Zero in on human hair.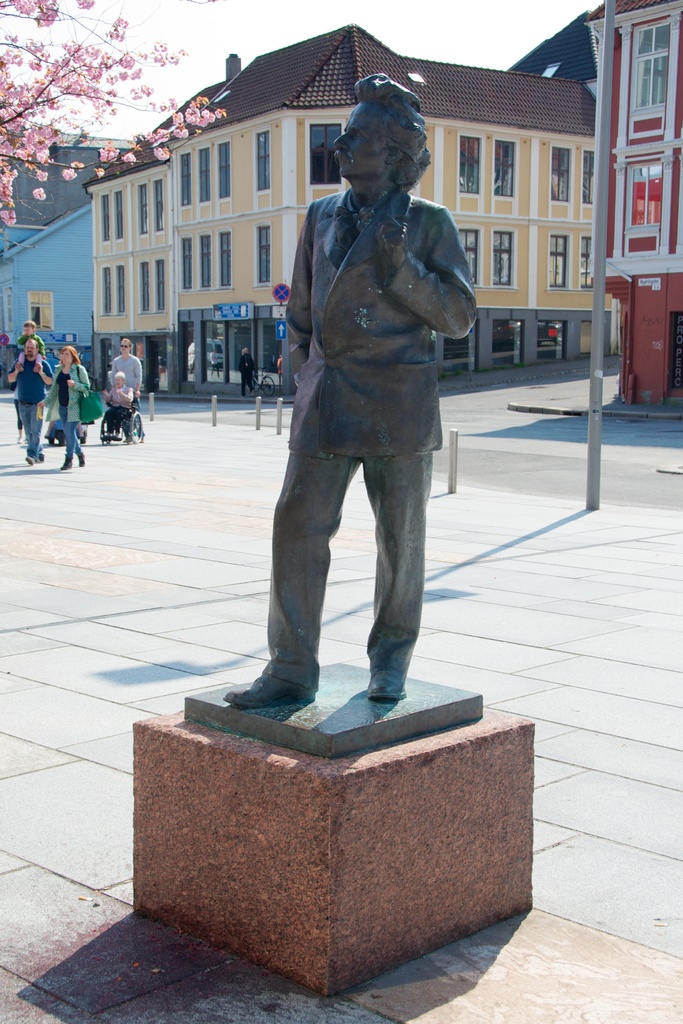
Zeroed in: {"x1": 329, "y1": 60, "x2": 431, "y2": 201}.
